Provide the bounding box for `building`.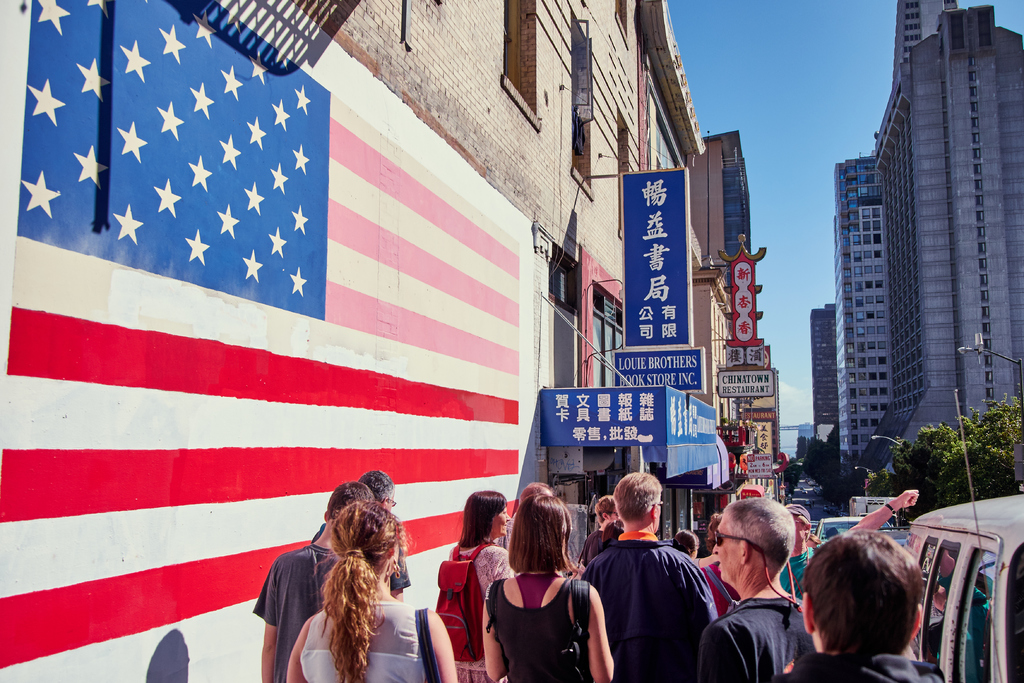
bbox=[807, 304, 836, 447].
